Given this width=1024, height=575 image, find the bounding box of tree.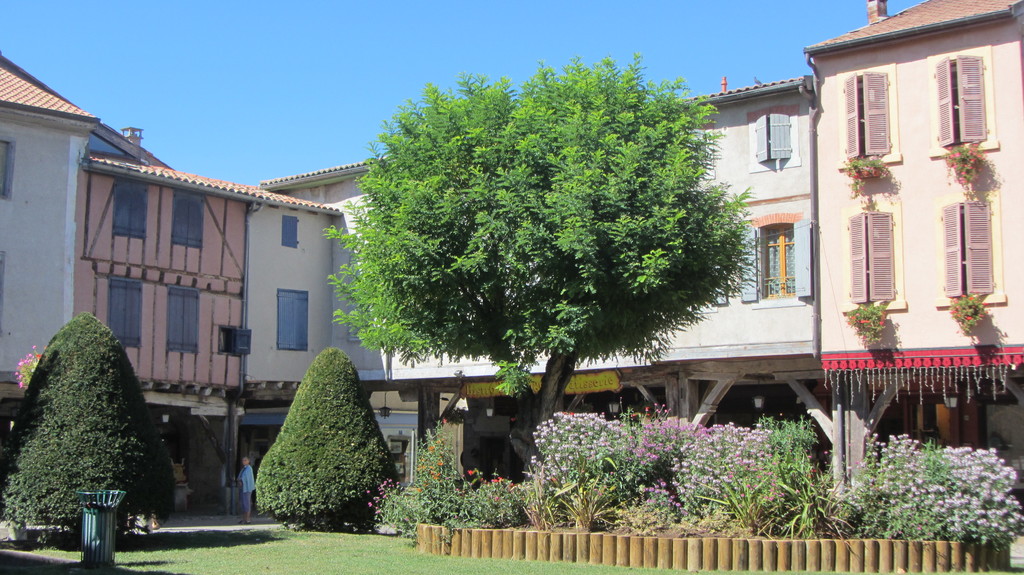
332, 58, 760, 476.
